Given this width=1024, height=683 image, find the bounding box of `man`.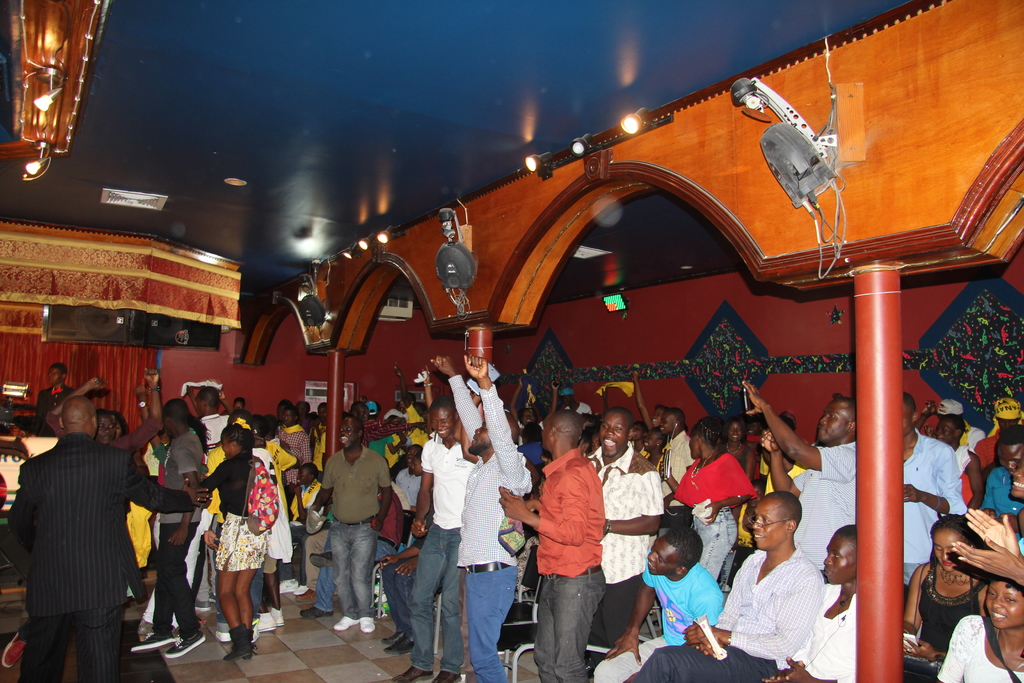
(left=435, top=350, right=543, bottom=682).
